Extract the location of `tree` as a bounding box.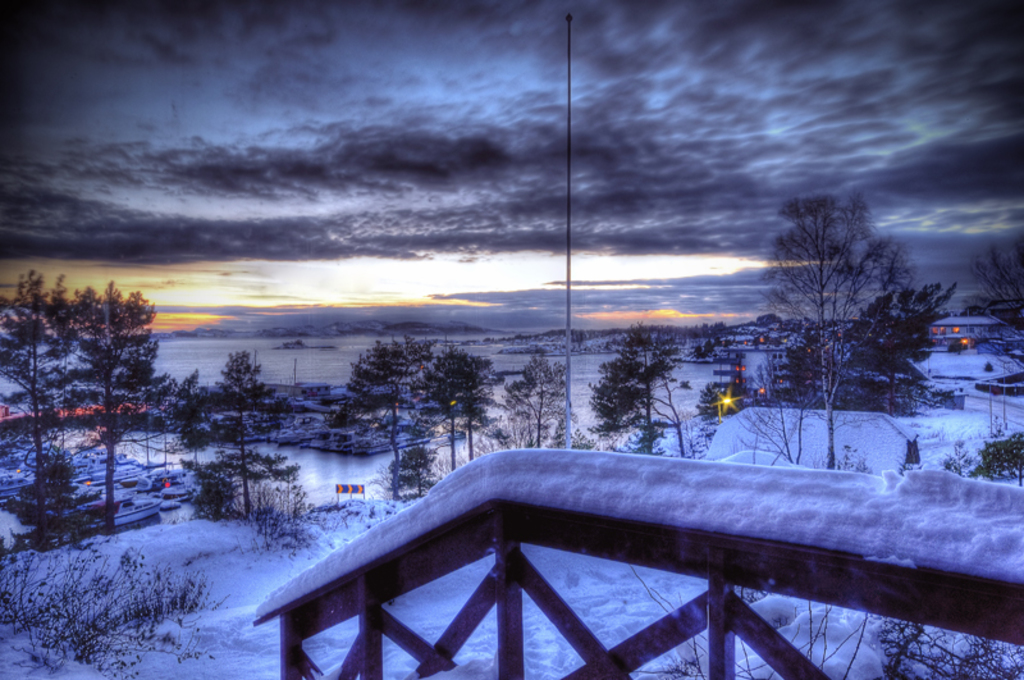
838 277 957 376.
